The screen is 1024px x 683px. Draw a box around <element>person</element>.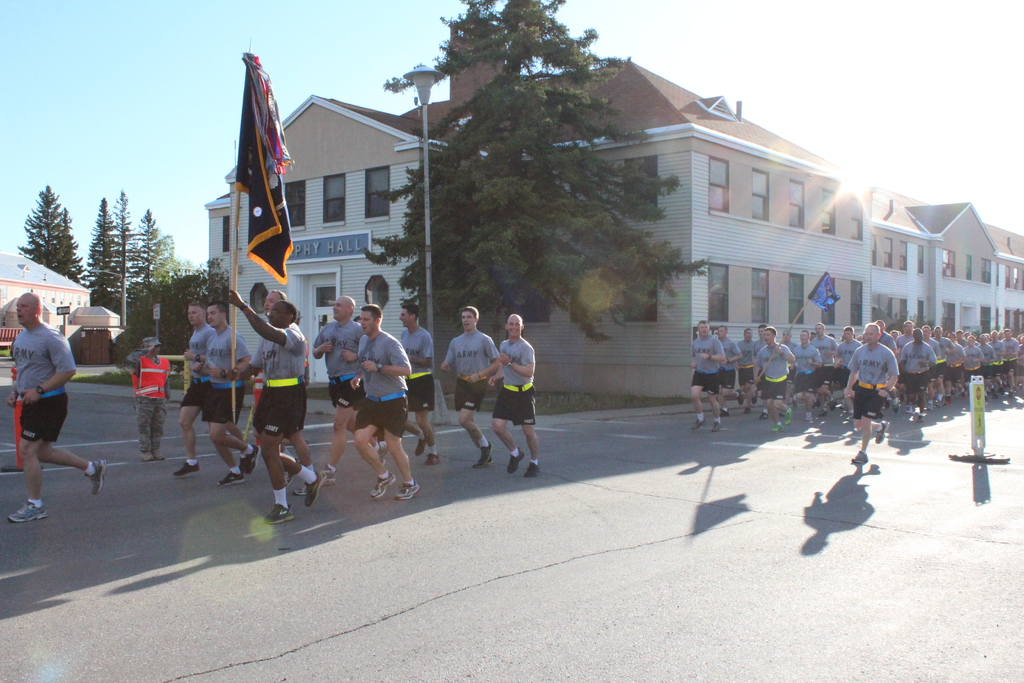
2,288,109,524.
